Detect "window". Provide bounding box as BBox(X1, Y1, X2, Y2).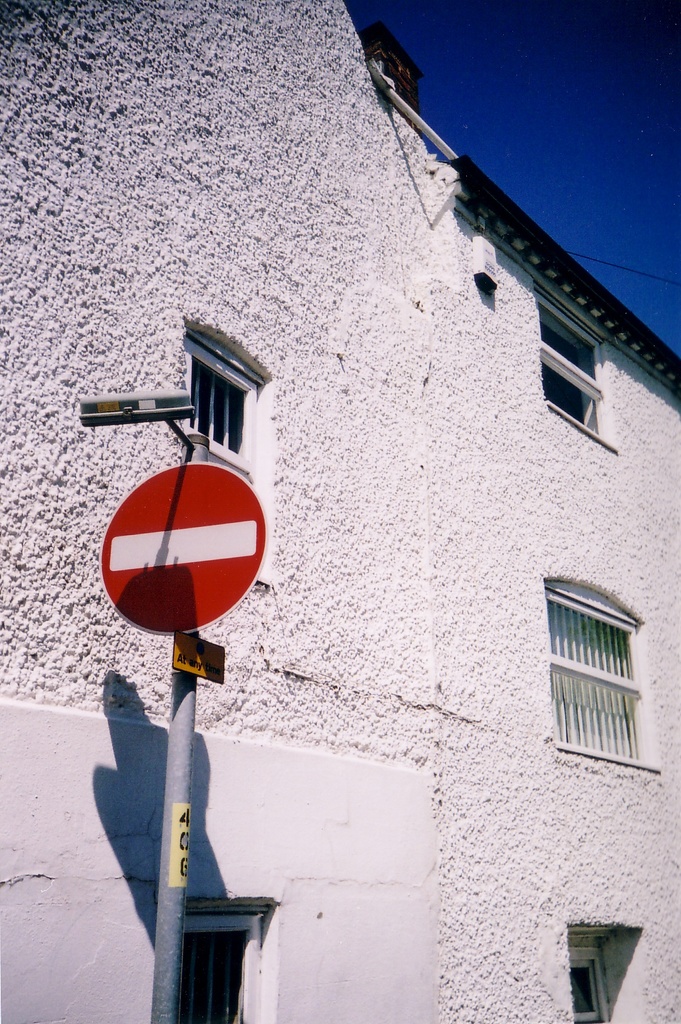
BBox(190, 892, 276, 1023).
